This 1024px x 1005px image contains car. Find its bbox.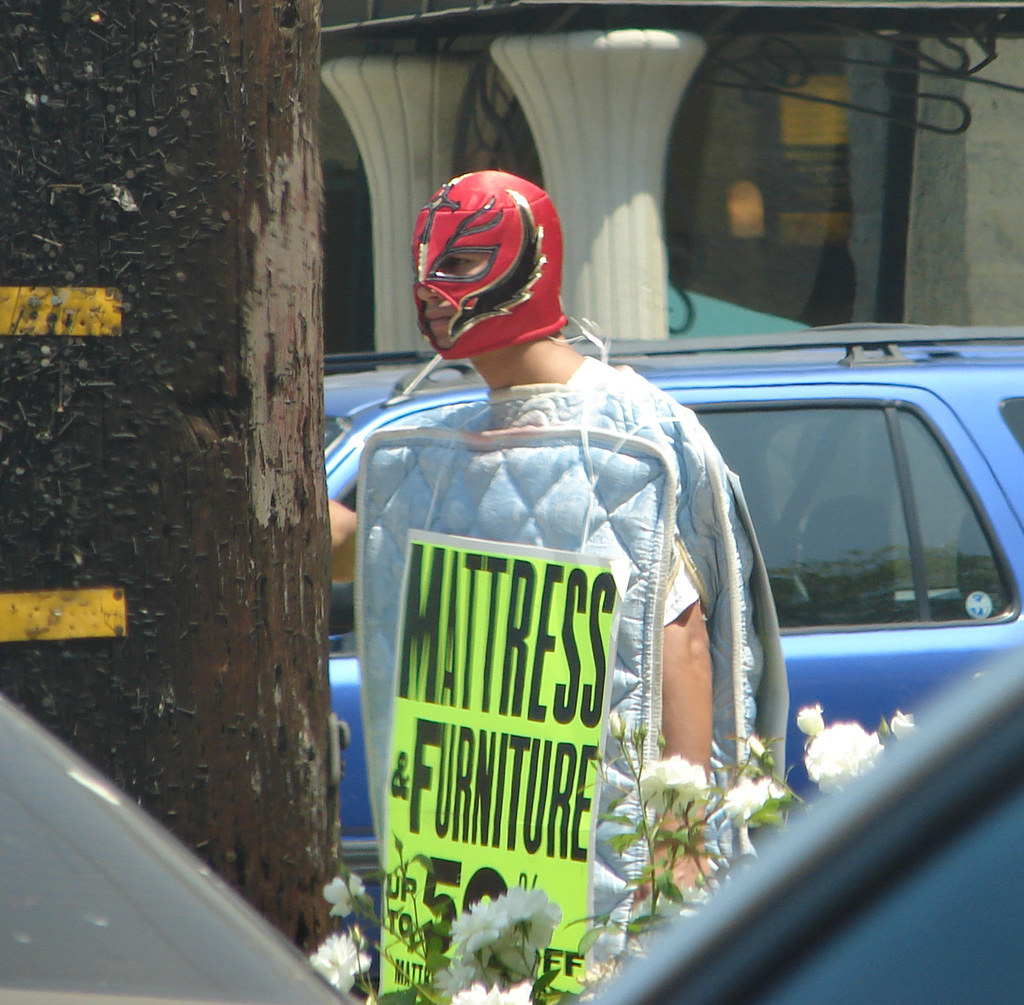
<box>0,694,356,1004</box>.
